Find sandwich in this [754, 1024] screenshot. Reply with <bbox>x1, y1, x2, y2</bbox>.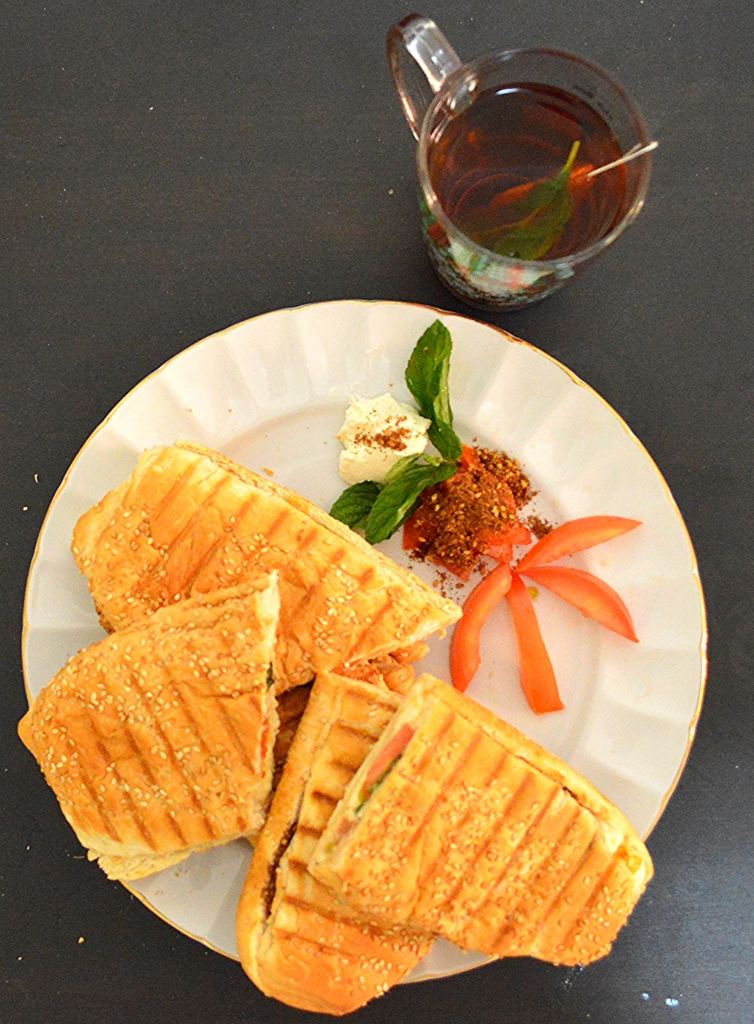
<bbox>10, 570, 286, 884</bbox>.
